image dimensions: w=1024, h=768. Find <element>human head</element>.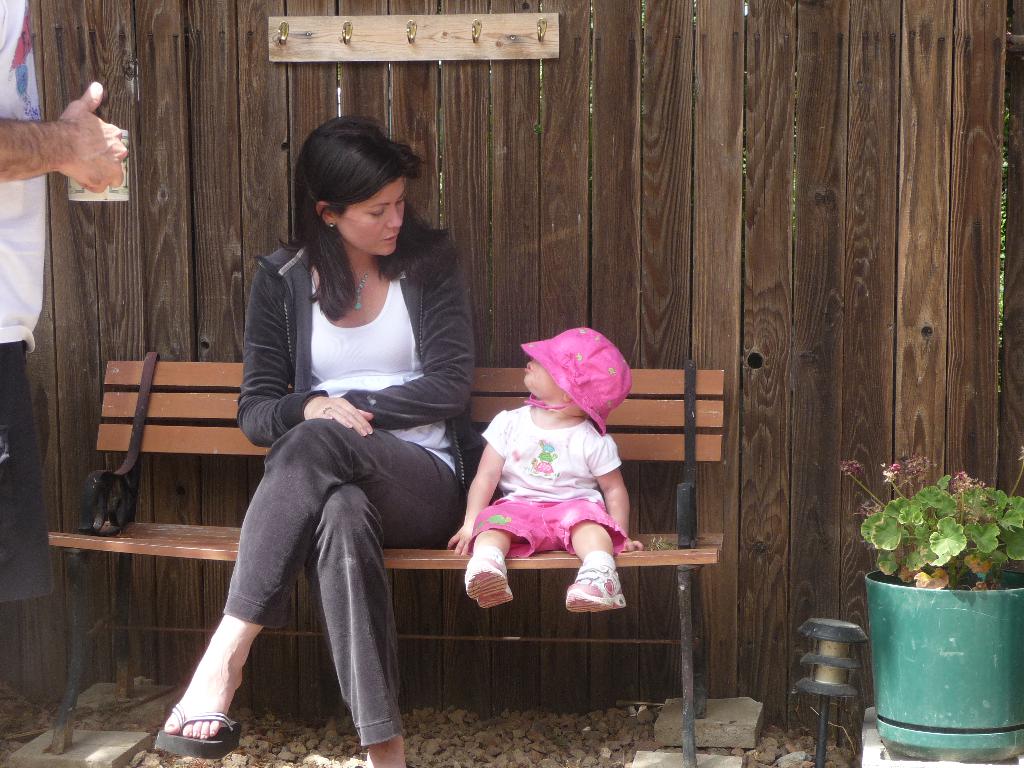
{"left": 522, "top": 326, "right": 629, "bottom": 410}.
